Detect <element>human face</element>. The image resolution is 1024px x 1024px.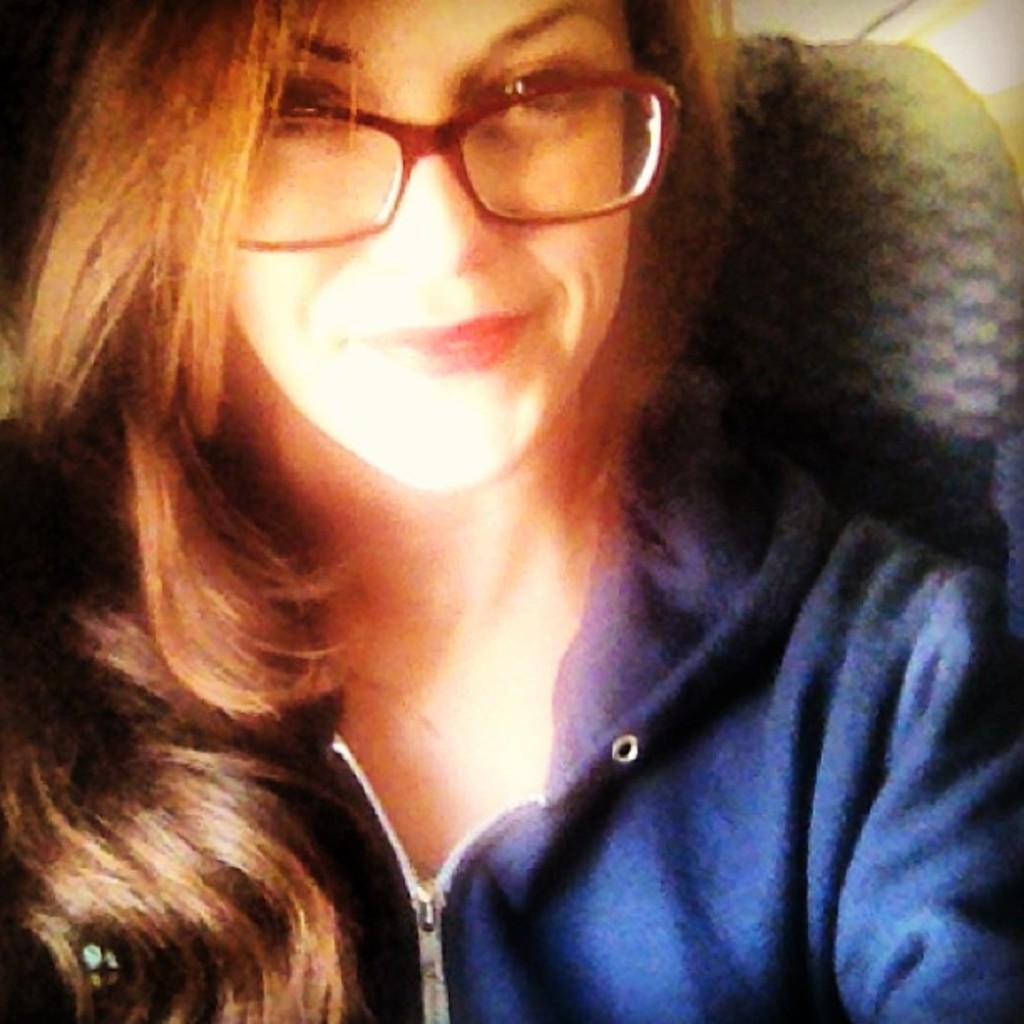
{"left": 231, "top": 0, "right": 626, "bottom": 485}.
